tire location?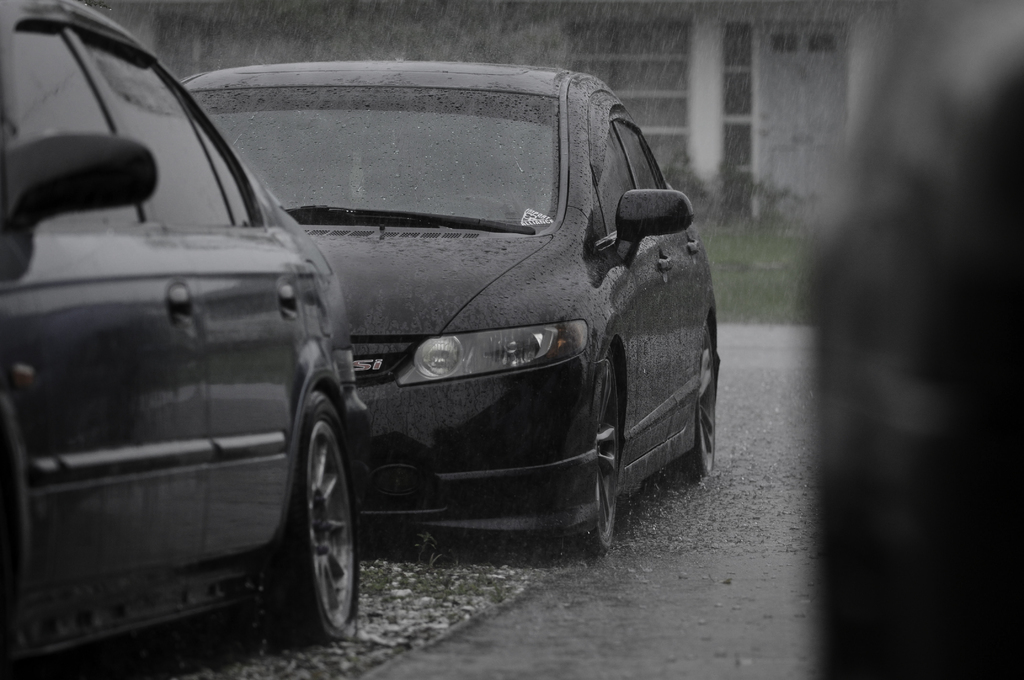
x1=270 y1=392 x2=362 y2=658
